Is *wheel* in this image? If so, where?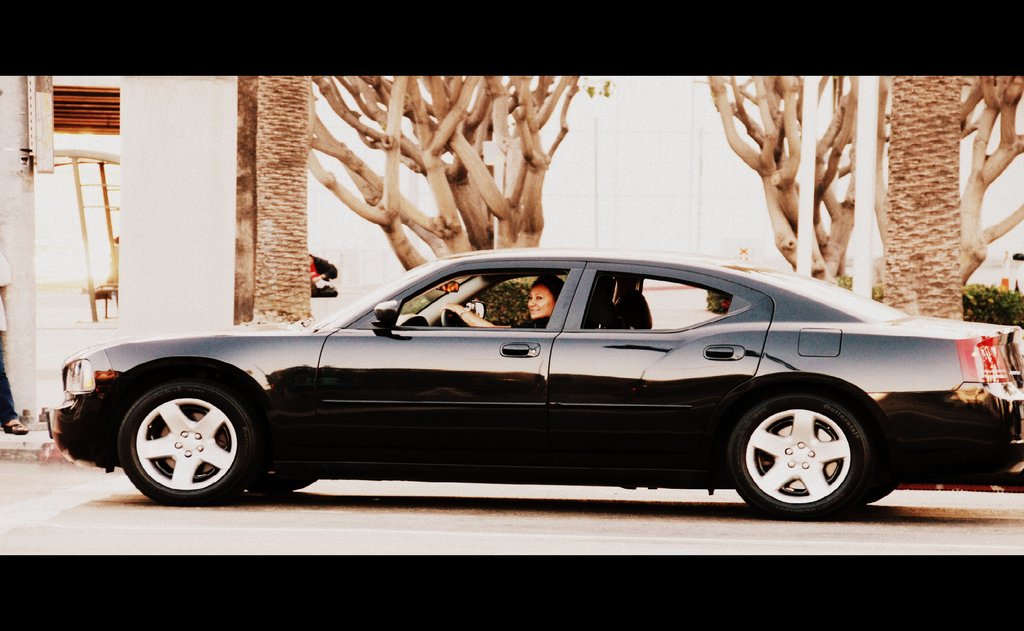
Yes, at 852:468:890:502.
